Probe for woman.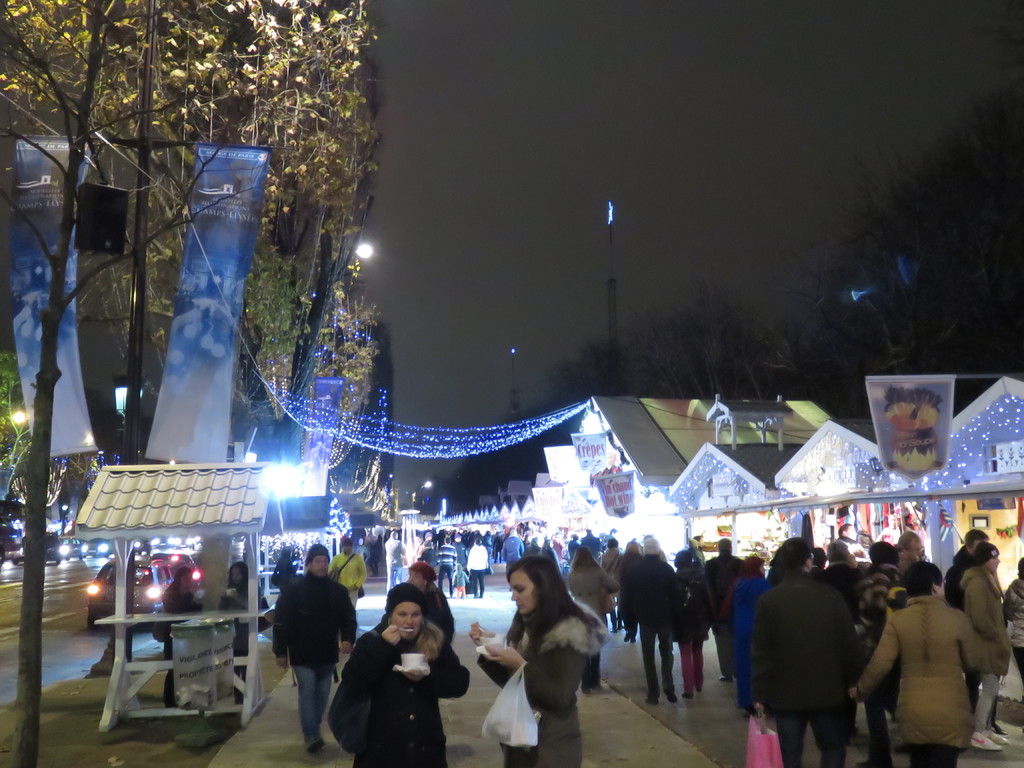
Probe result: 552/531/564/566.
